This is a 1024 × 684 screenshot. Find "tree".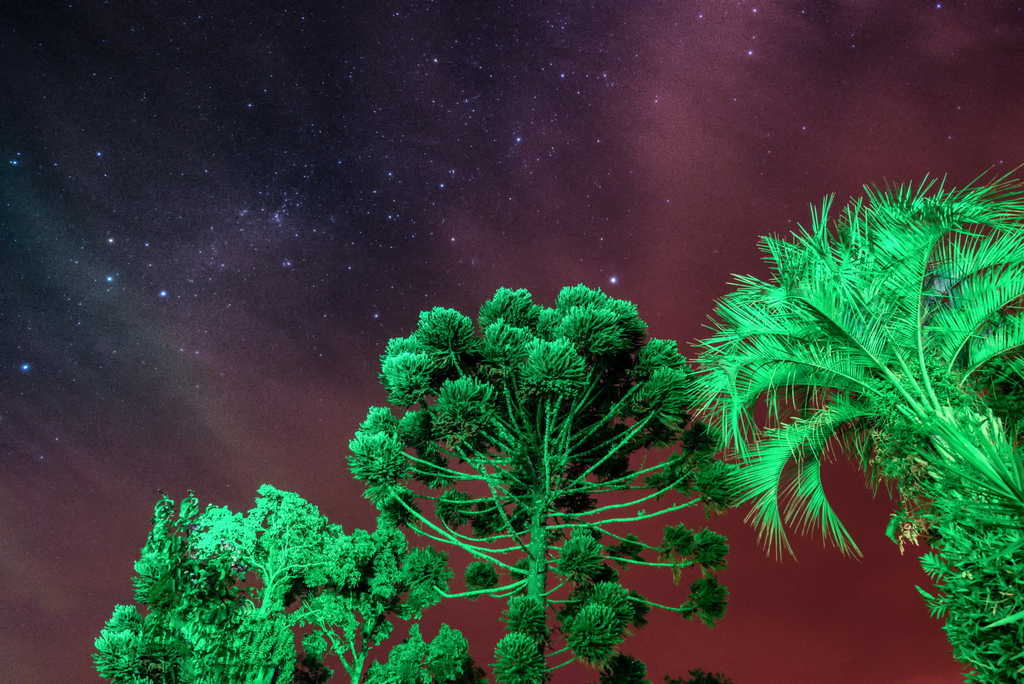
Bounding box: crop(353, 284, 741, 683).
